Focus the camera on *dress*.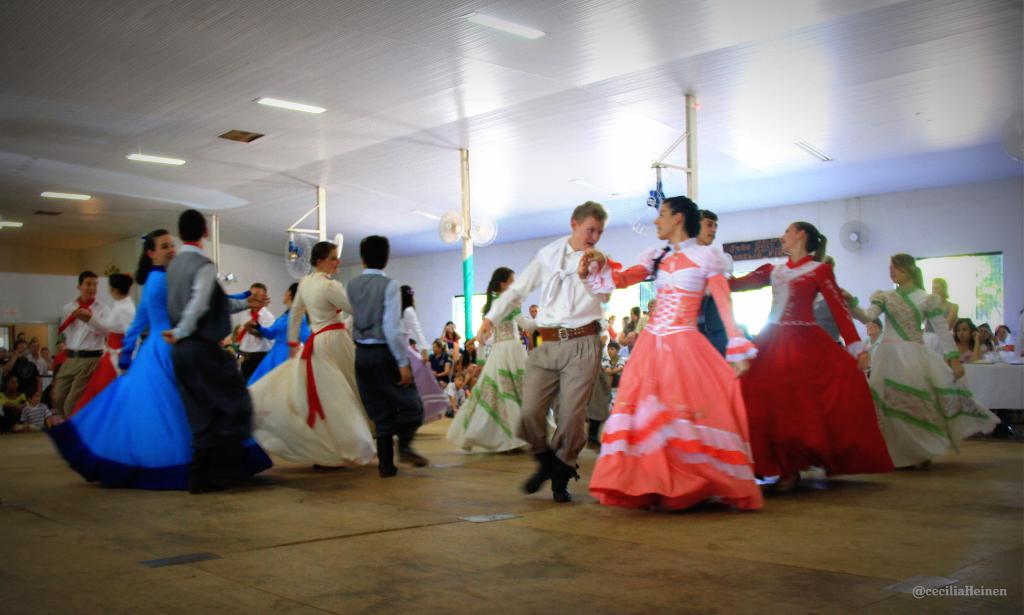
Focus region: 730/258/895/474.
